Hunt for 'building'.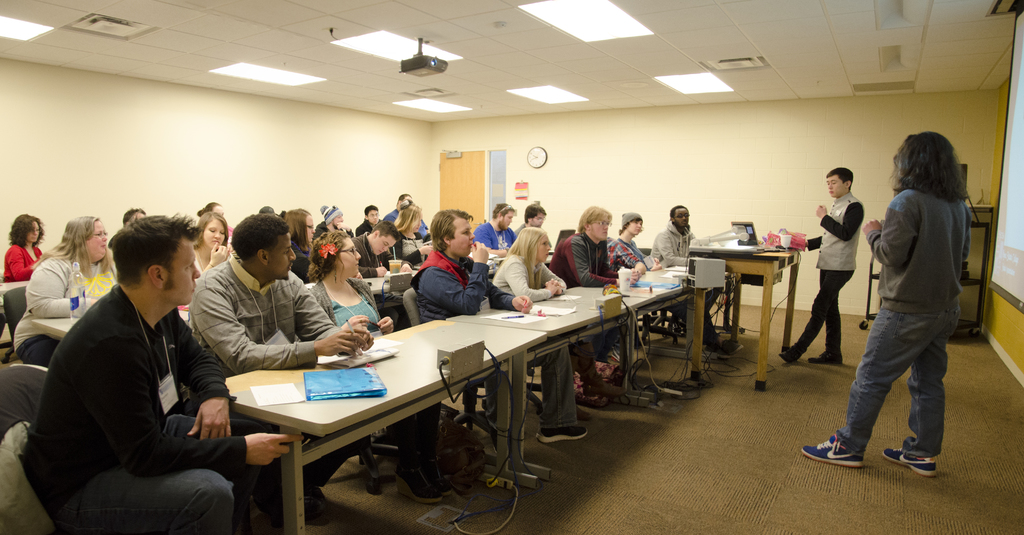
Hunted down at {"x1": 0, "y1": 0, "x2": 1023, "y2": 534}.
